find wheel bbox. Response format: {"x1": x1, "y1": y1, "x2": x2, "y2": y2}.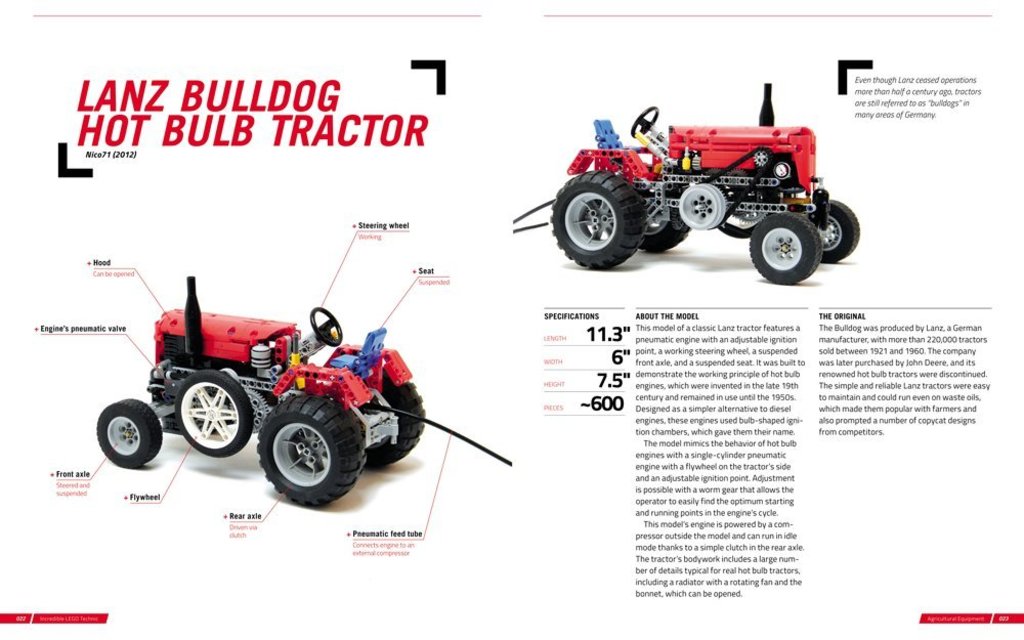
{"x1": 549, "y1": 171, "x2": 638, "y2": 270}.
